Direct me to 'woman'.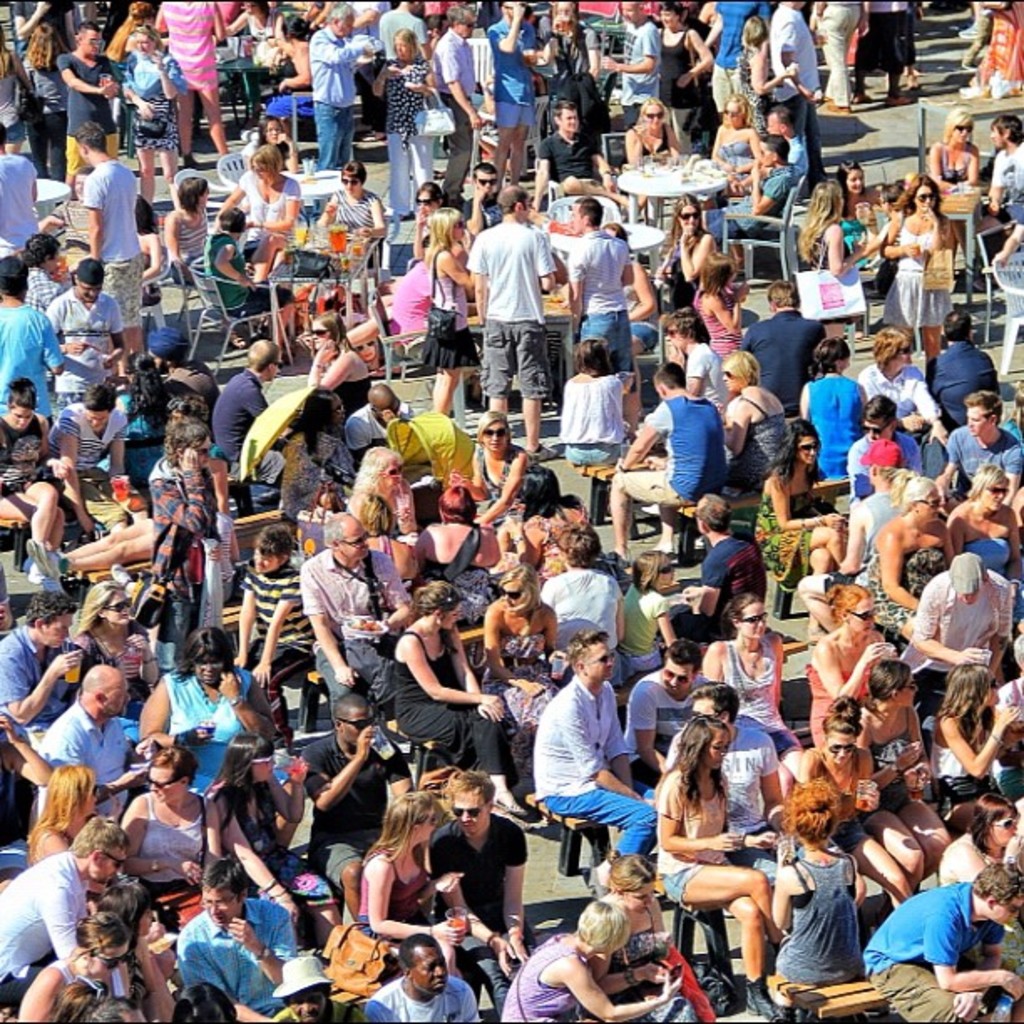
Direction: detection(696, 584, 798, 743).
